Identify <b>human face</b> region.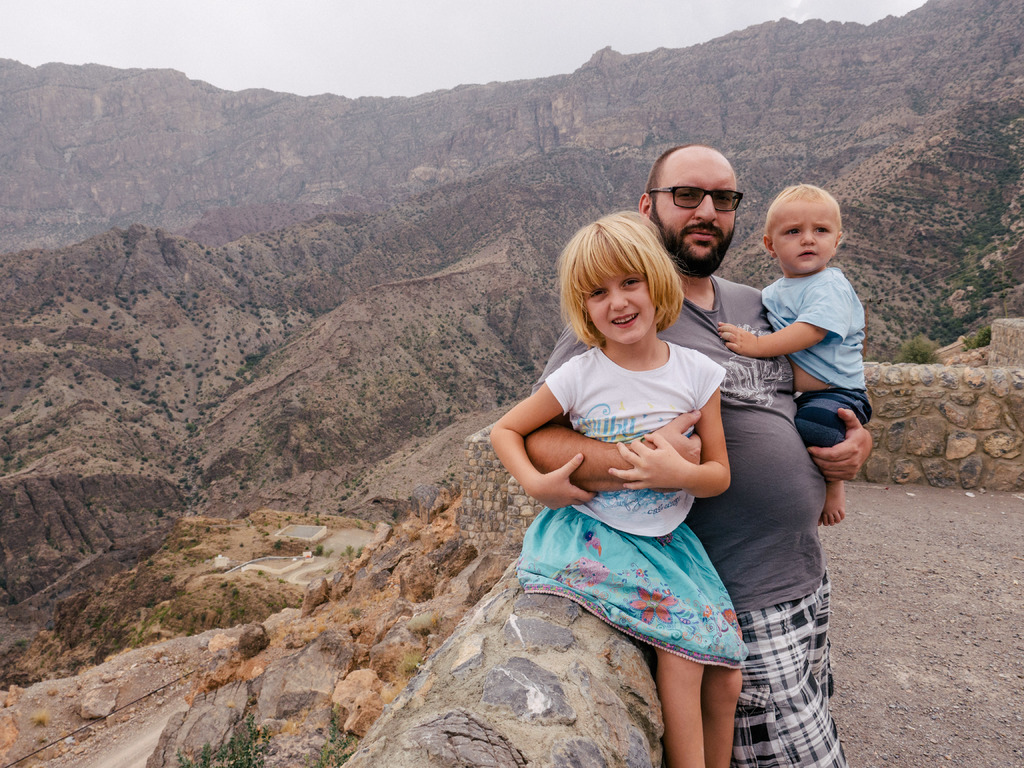
Region: [769, 203, 838, 273].
